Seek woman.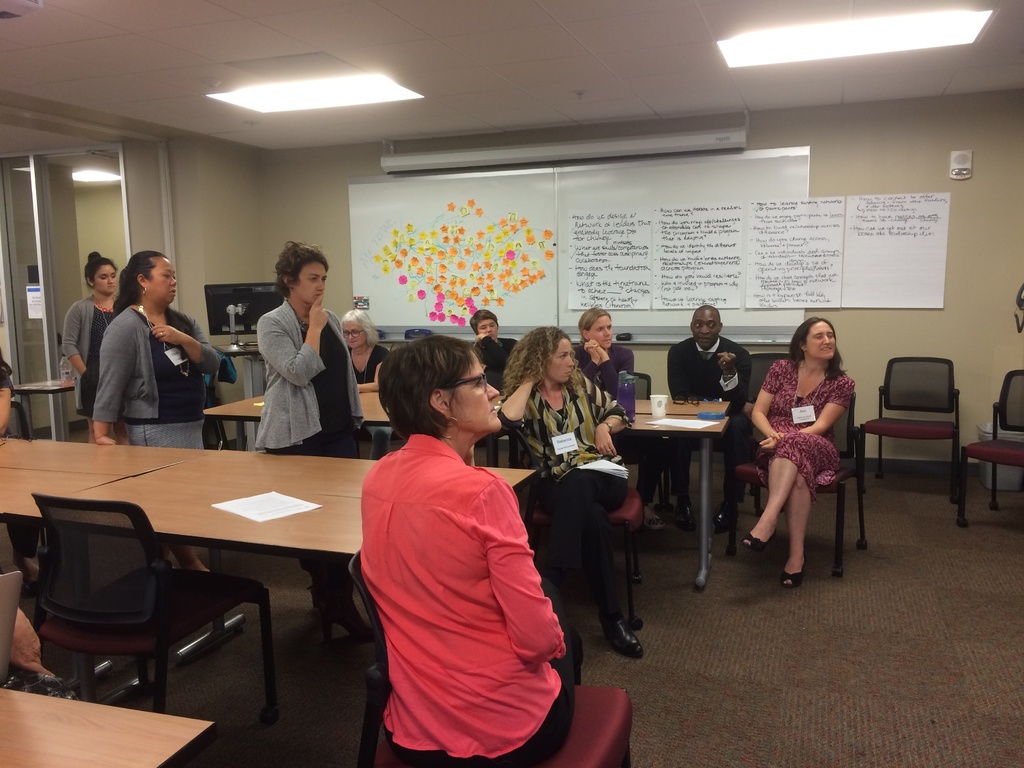
x1=472, y1=307, x2=520, y2=389.
